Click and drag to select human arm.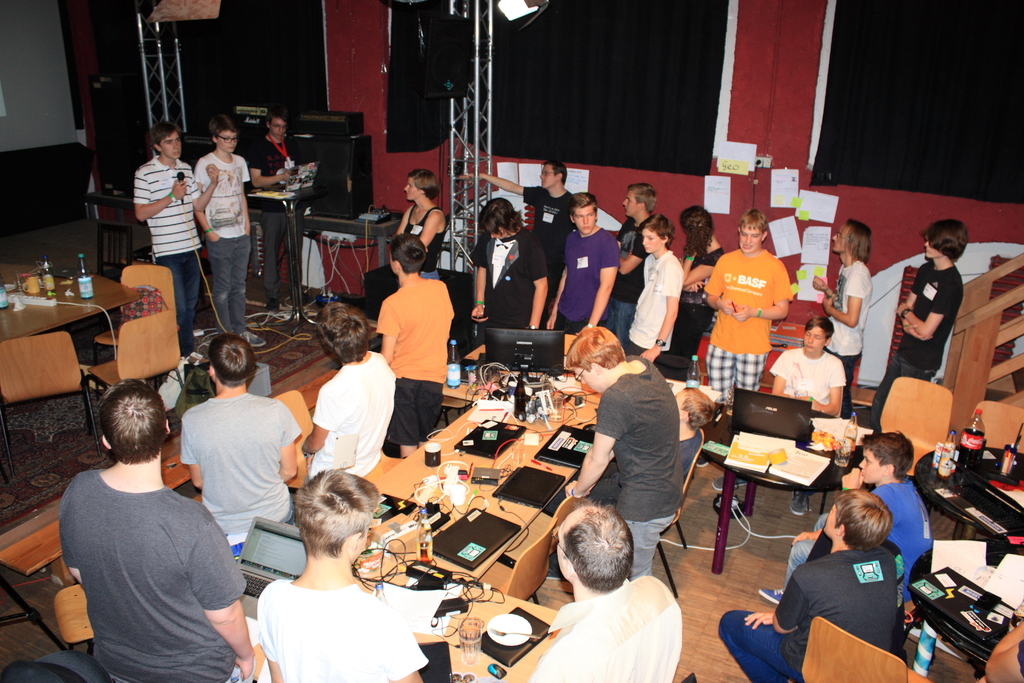
Selection: <region>189, 163, 229, 242</region>.
